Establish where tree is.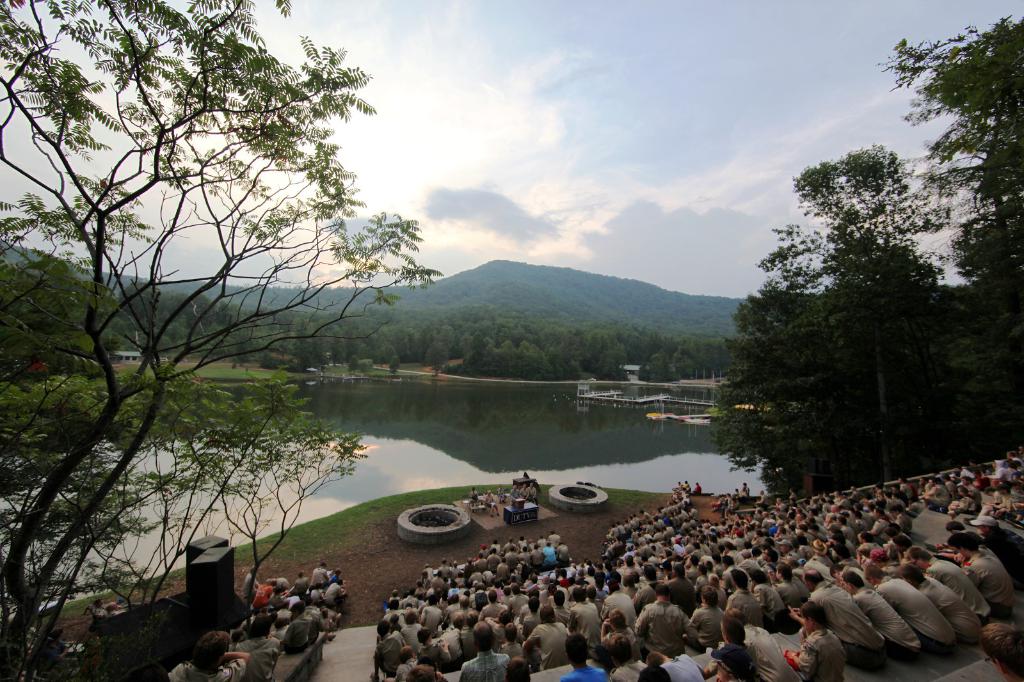
Established at [0,136,443,681].
